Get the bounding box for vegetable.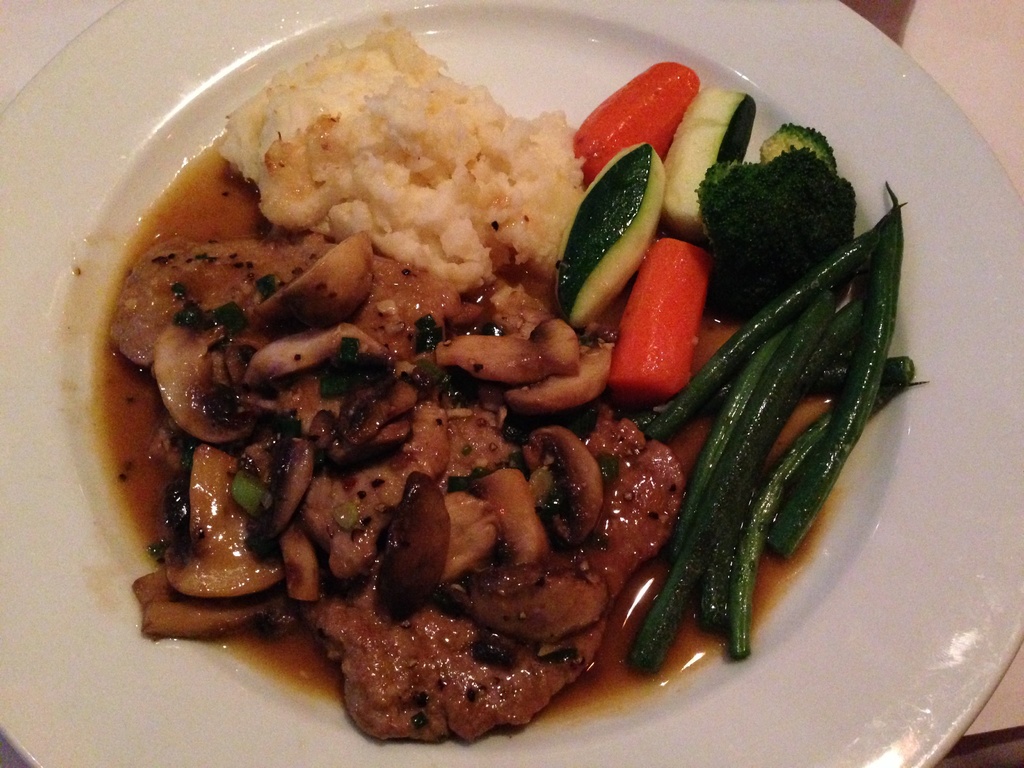
[378,475,449,615].
